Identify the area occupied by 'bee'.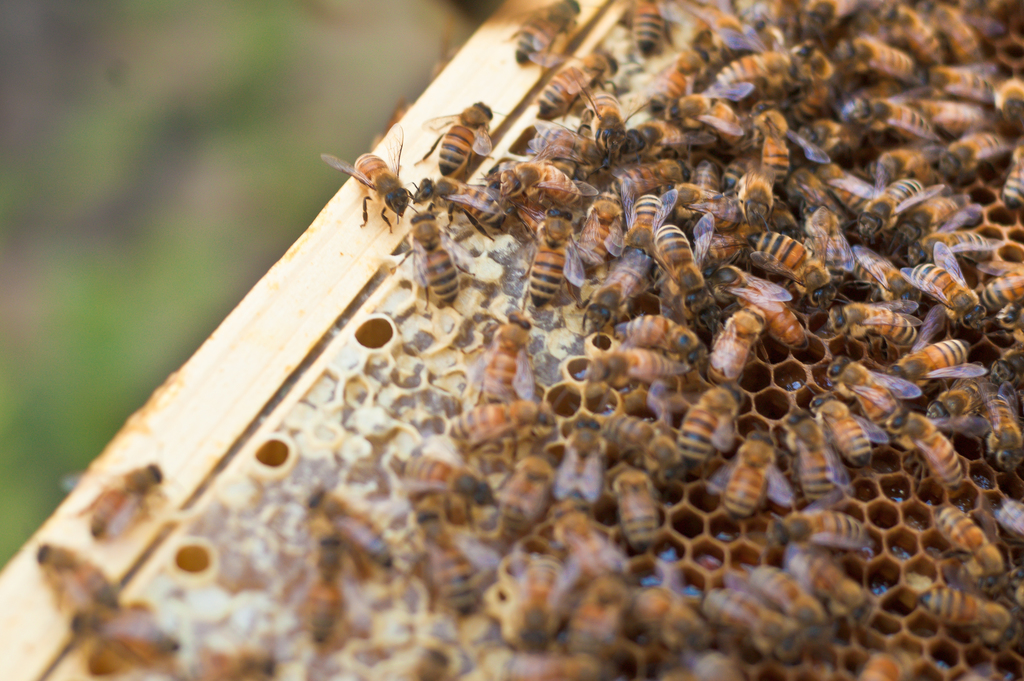
Area: locate(497, 154, 596, 204).
